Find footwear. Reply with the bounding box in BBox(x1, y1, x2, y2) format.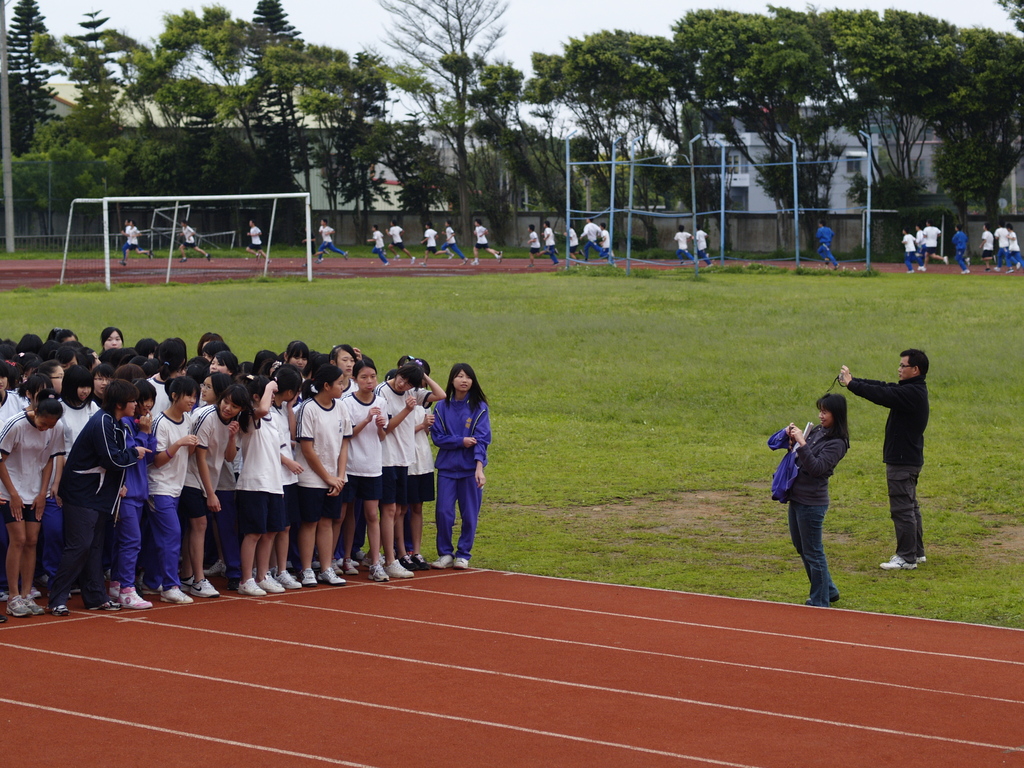
BBox(273, 568, 300, 590).
